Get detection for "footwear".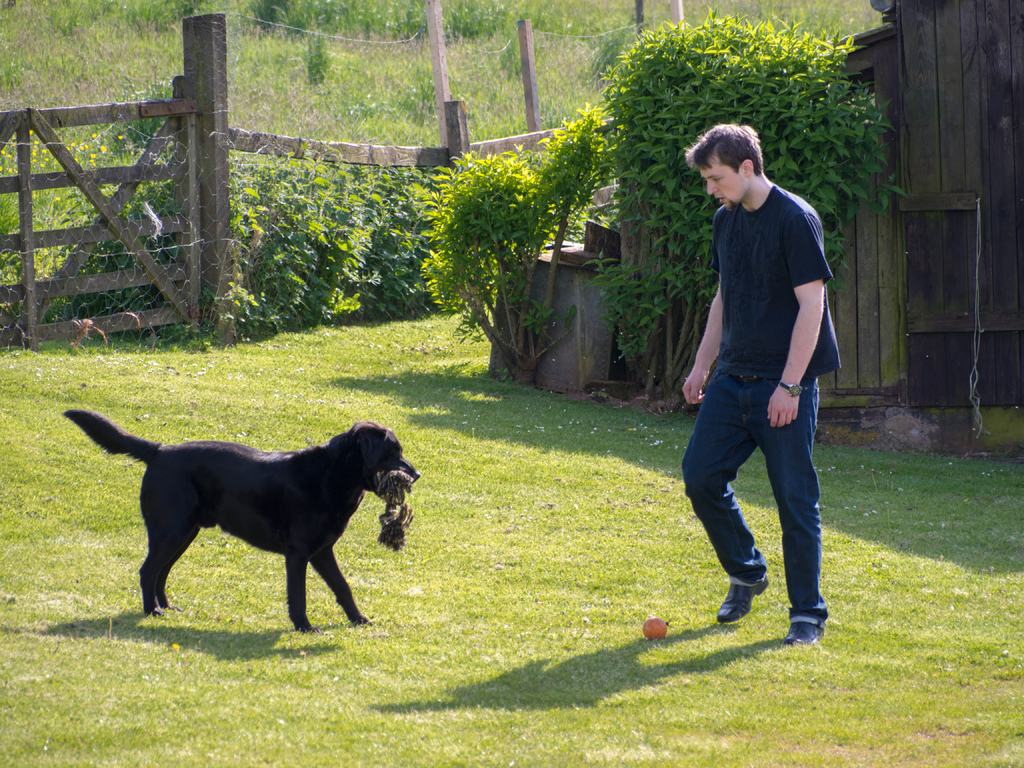
Detection: crop(717, 572, 775, 618).
